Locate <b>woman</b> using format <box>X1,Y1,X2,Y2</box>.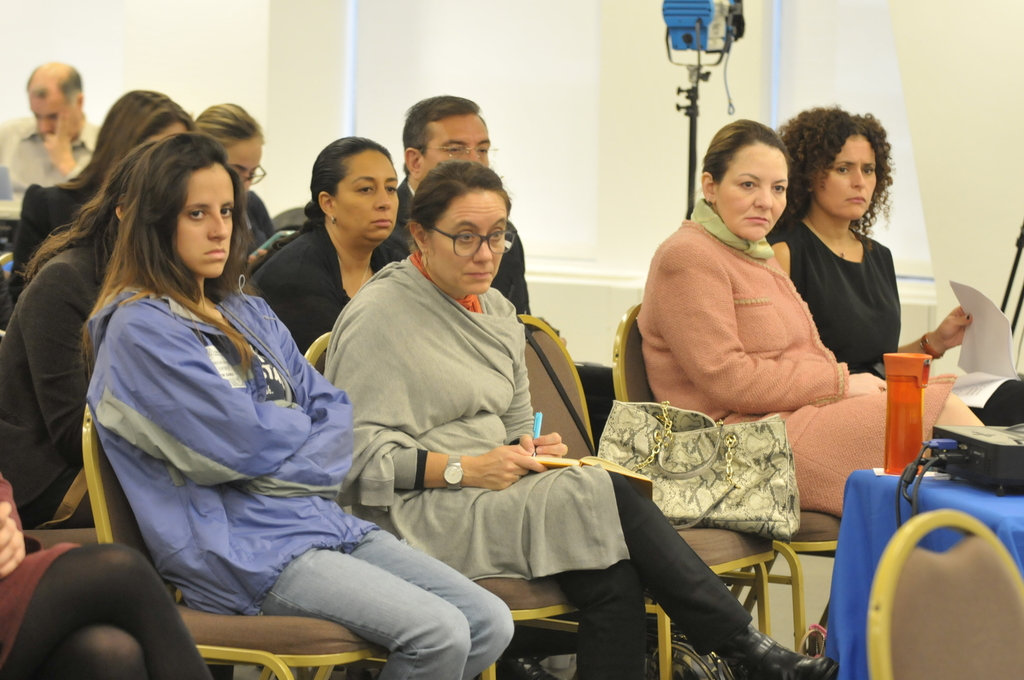
<box>194,102,274,255</box>.
